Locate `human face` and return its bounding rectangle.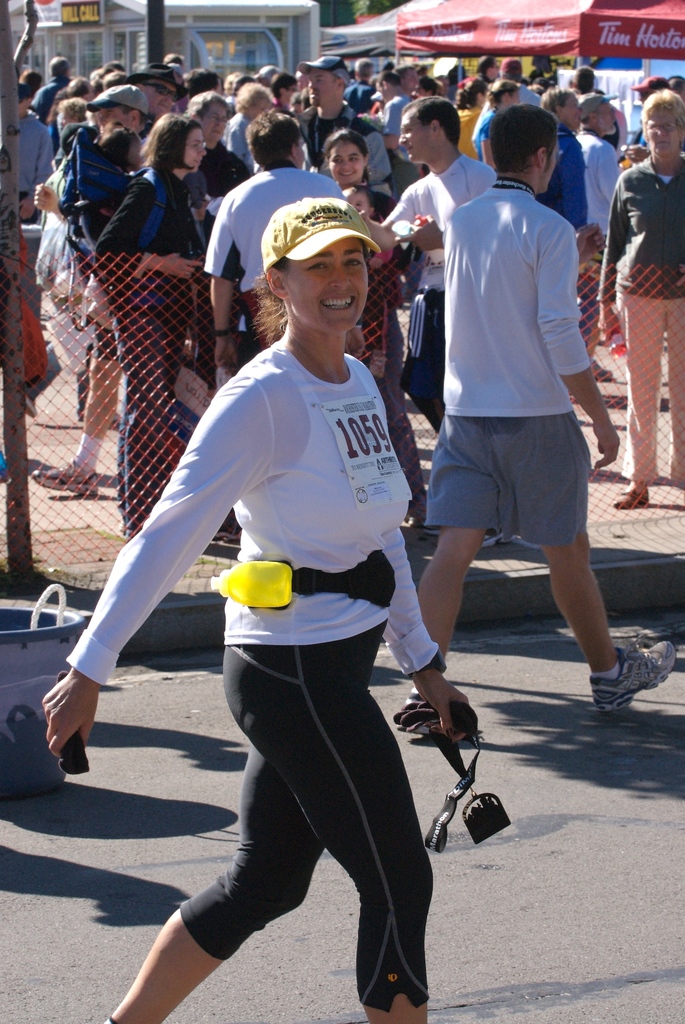
box(249, 100, 272, 121).
